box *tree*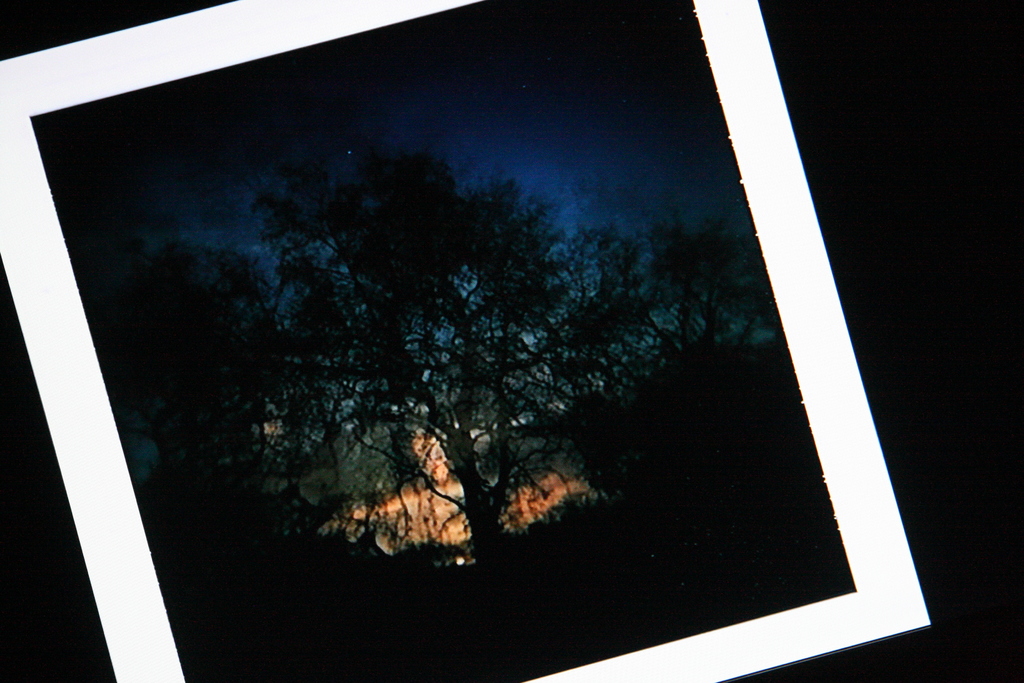
<region>209, 99, 548, 548</region>
